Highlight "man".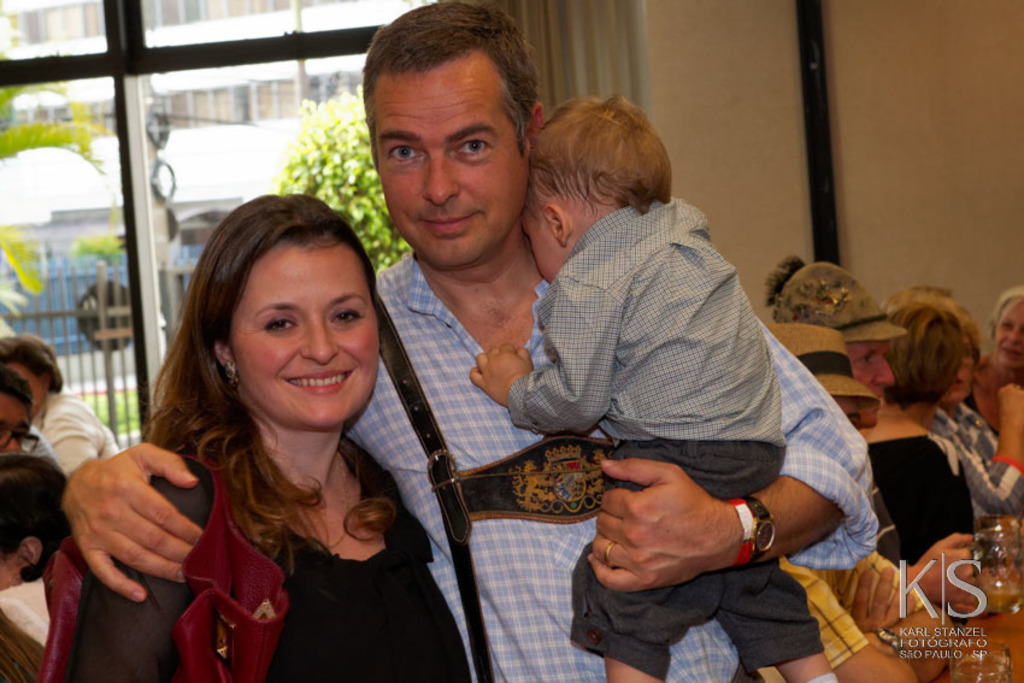
Highlighted region: region(0, 334, 116, 478).
